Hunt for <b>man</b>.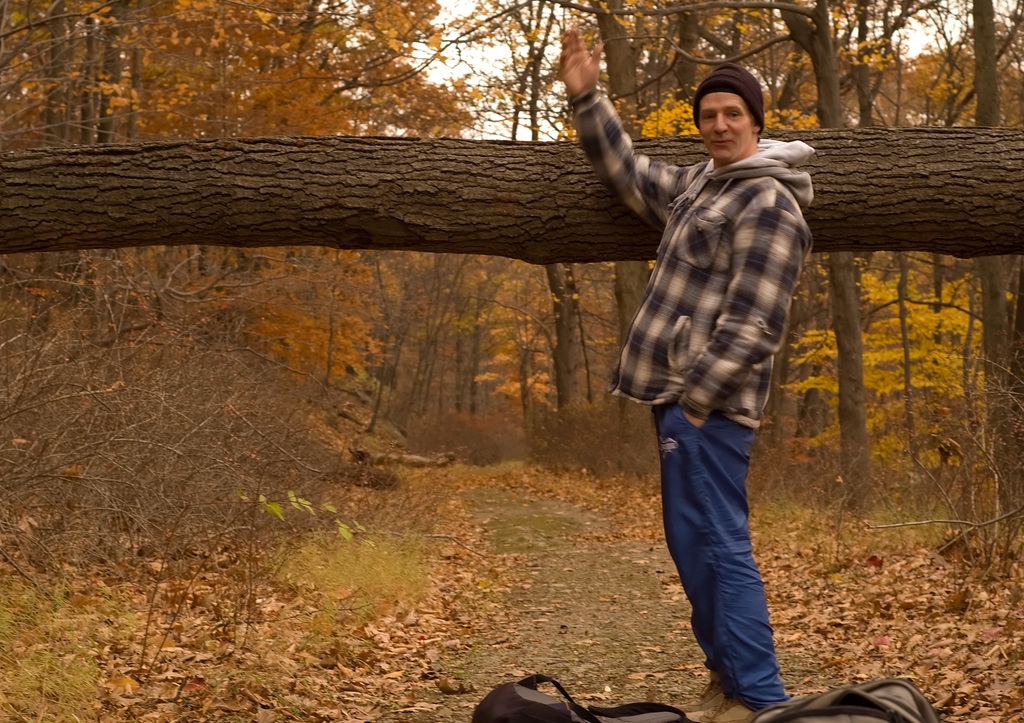
Hunted down at <bbox>610, 46, 829, 692</bbox>.
